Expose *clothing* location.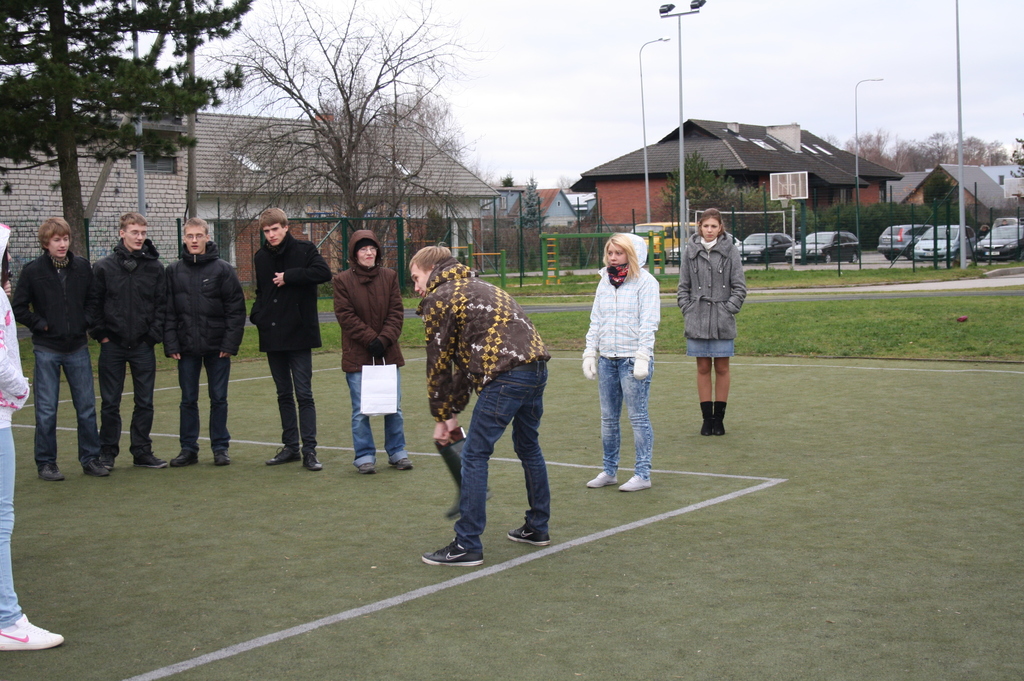
Exposed at (335,232,404,371).
